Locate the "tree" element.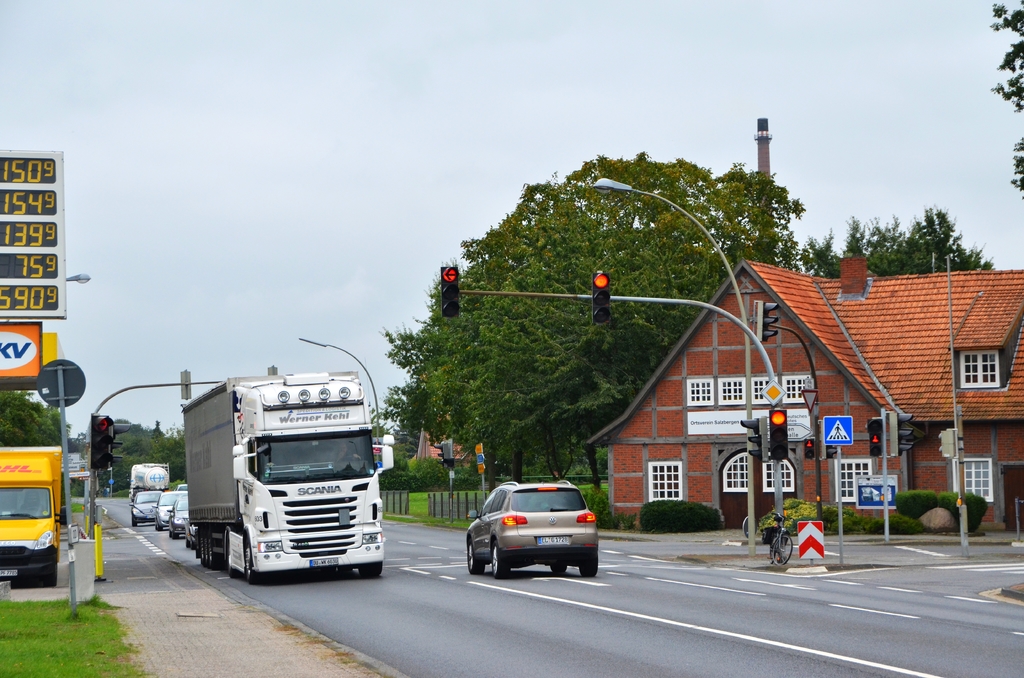
Element bbox: x1=369, y1=157, x2=812, y2=486.
